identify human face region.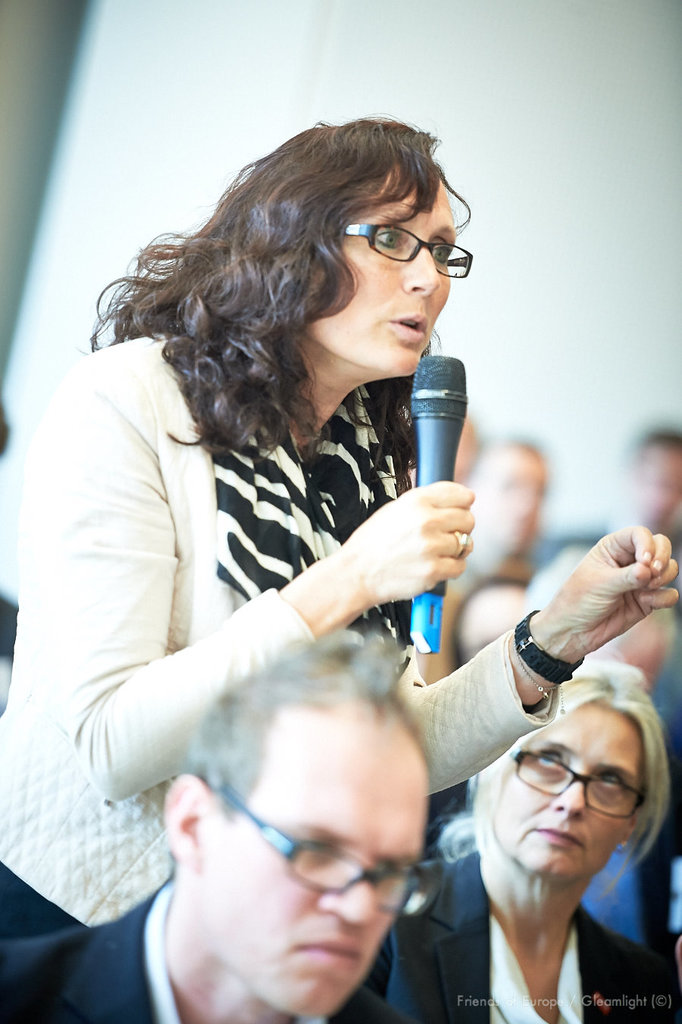
Region: [left=311, top=182, right=457, bottom=371].
